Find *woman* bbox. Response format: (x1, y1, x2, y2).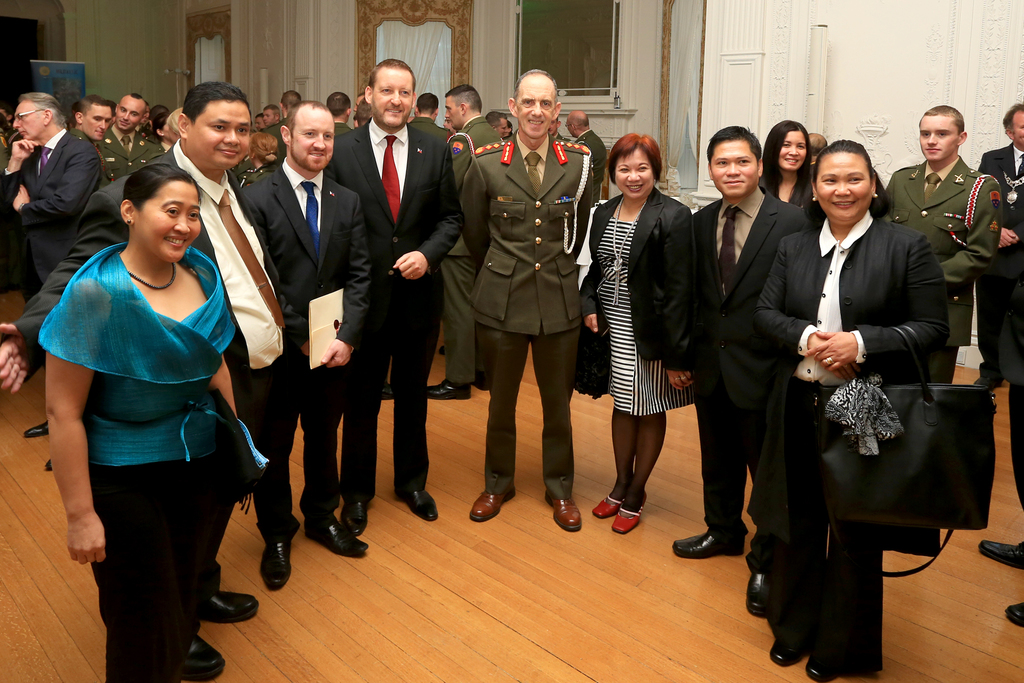
(758, 118, 814, 207).
